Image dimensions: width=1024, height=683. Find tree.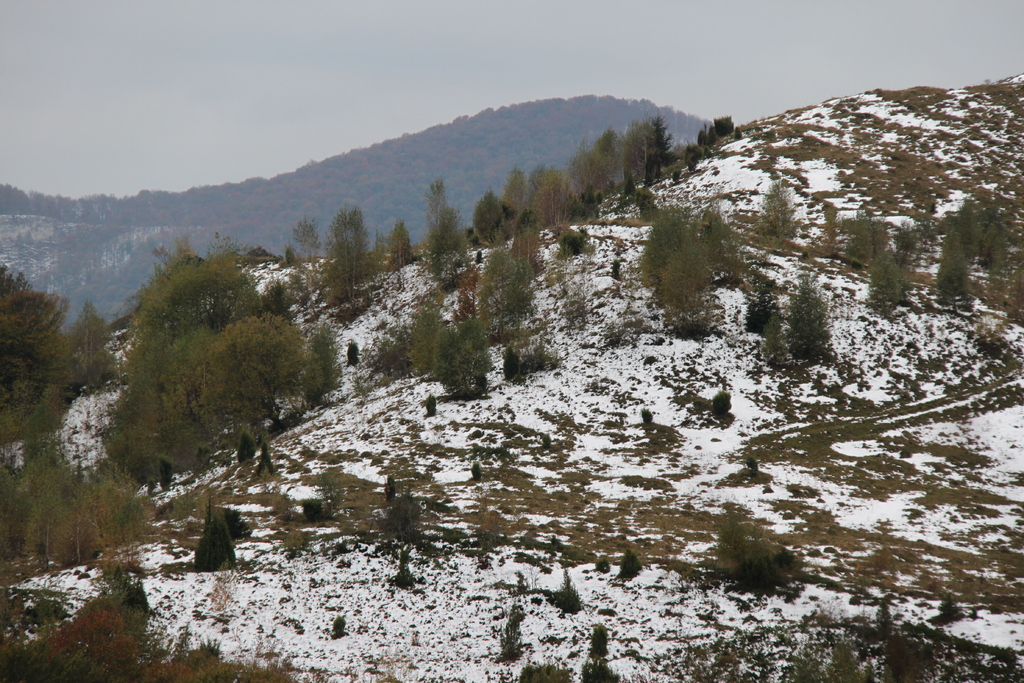
box=[621, 110, 650, 199].
